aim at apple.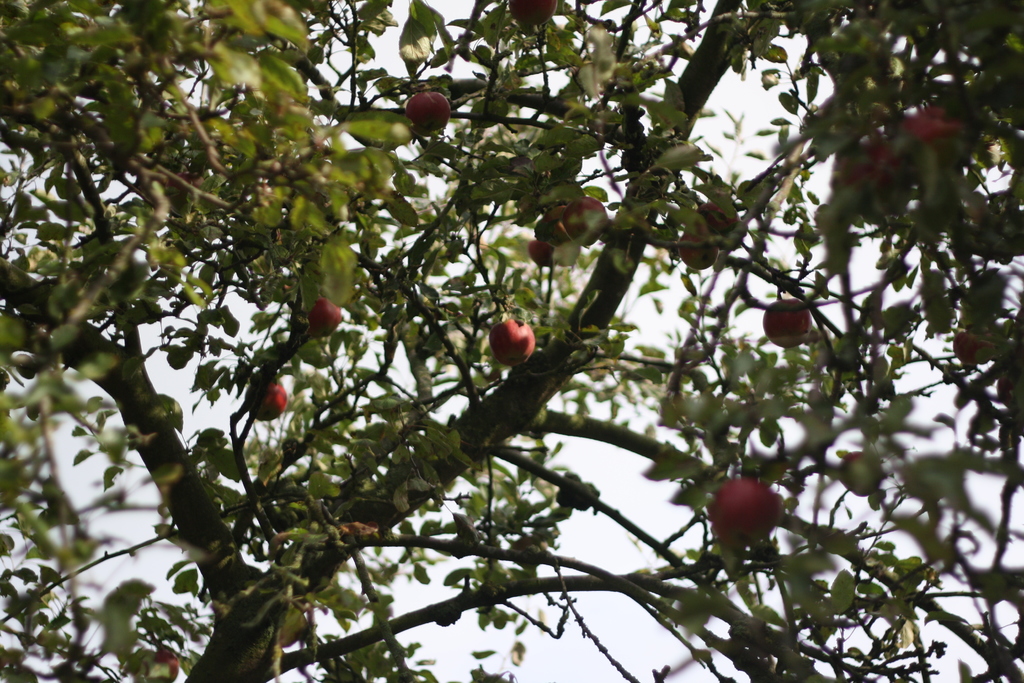
Aimed at <box>244,383,291,423</box>.
